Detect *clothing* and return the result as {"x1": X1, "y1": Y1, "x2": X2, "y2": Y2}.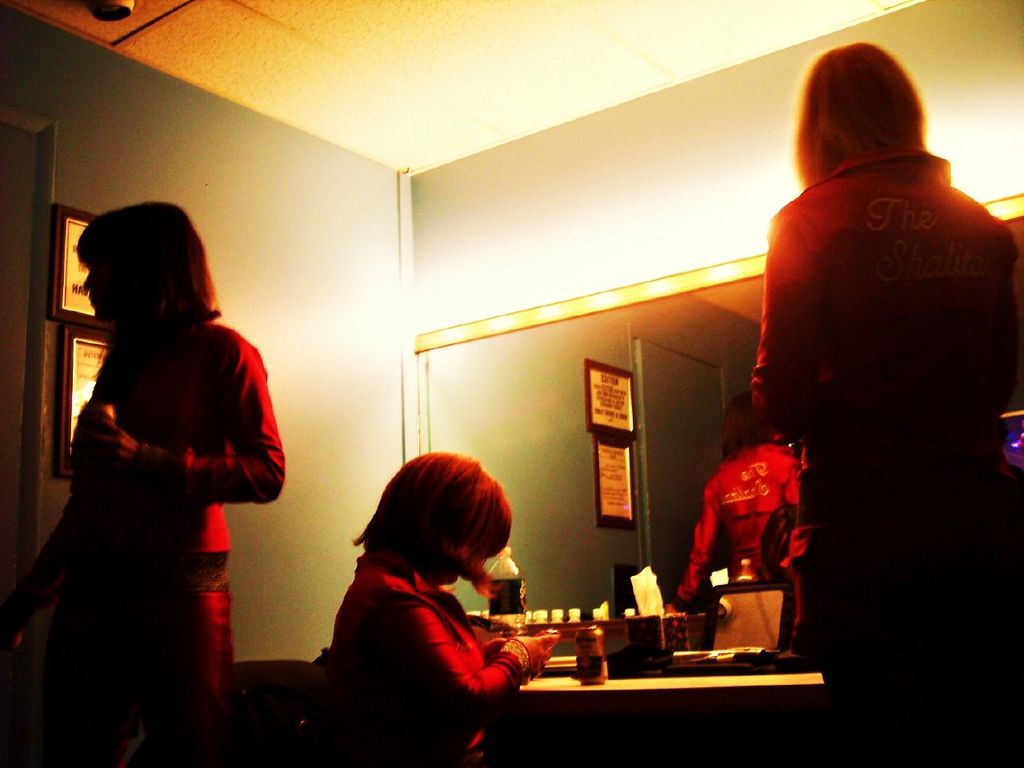
{"x1": 679, "y1": 446, "x2": 802, "y2": 608}.
